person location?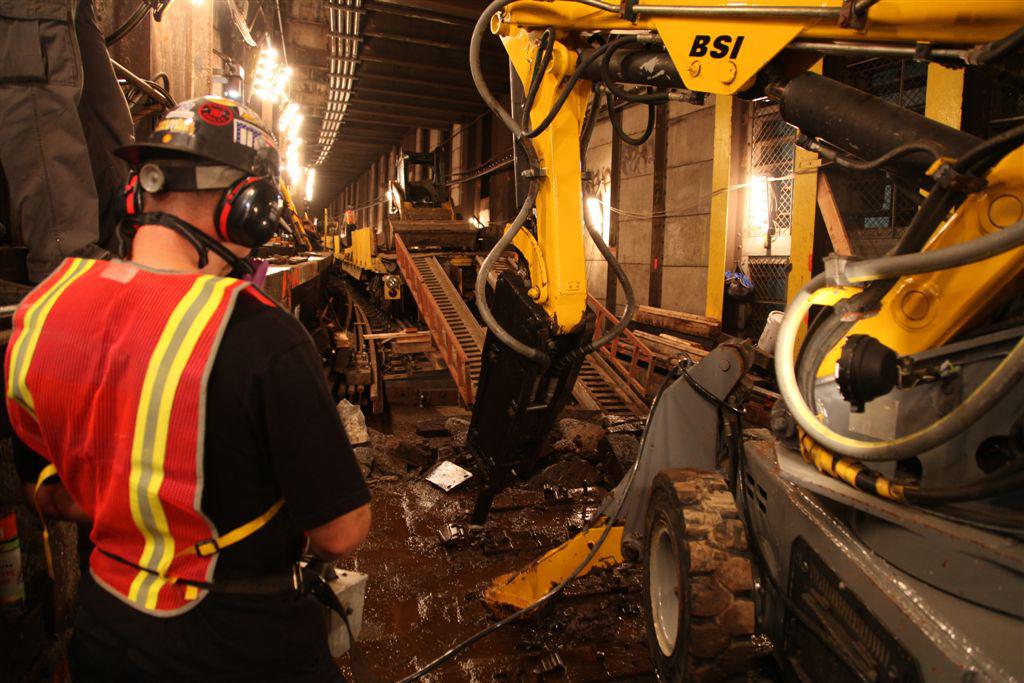
Rect(0, 0, 142, 290)
